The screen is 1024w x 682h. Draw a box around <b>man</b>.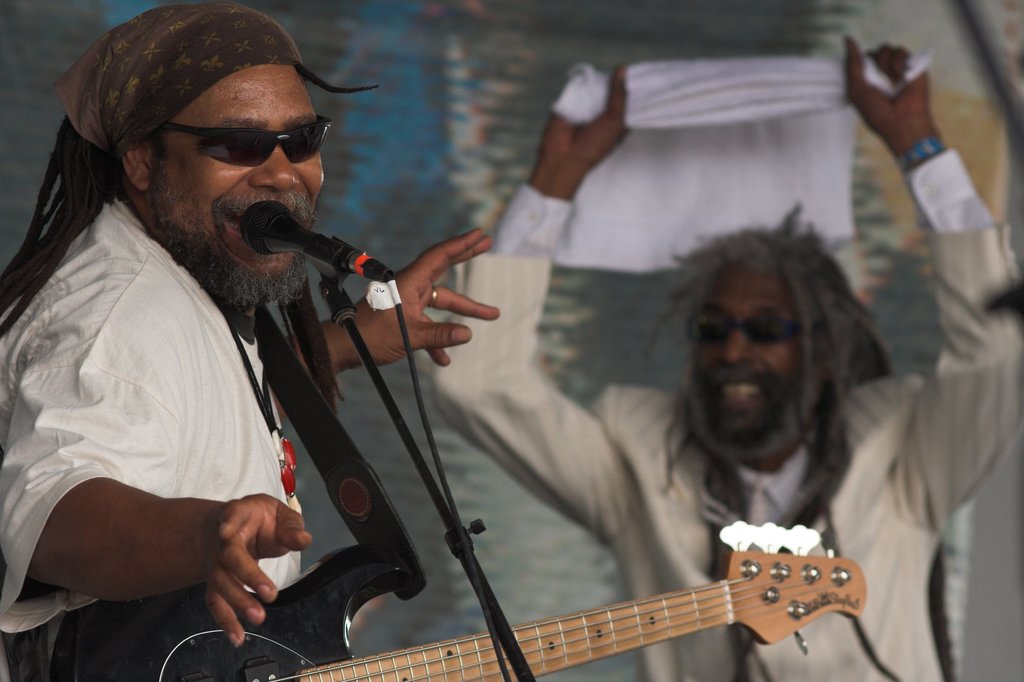
select_region(6, 0, 509, 681).
